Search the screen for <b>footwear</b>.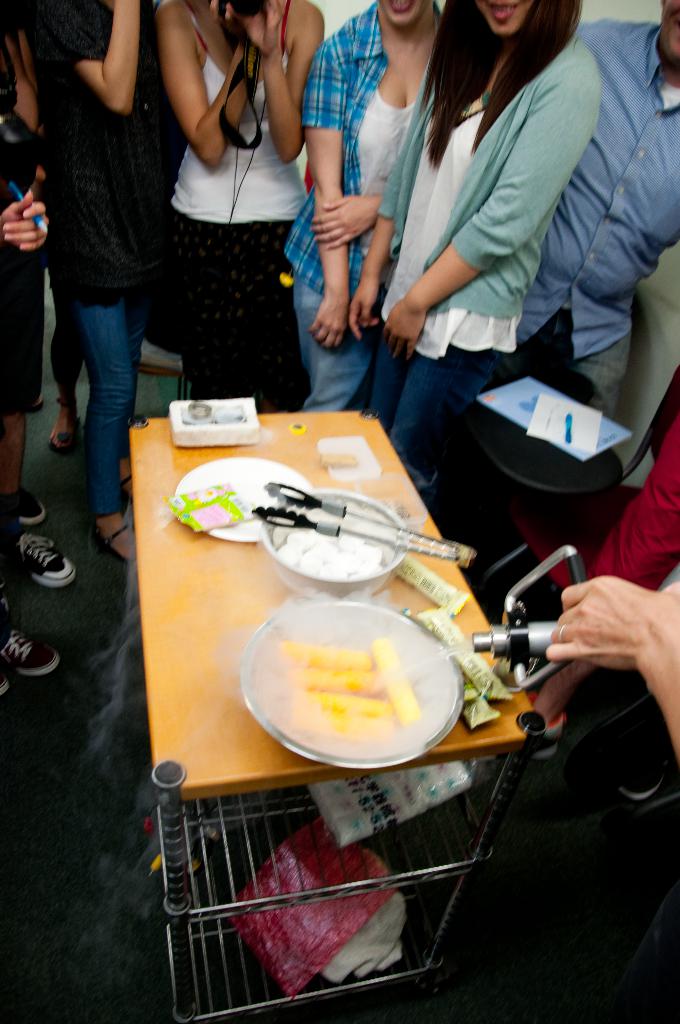
Found at Rect(585, 737, 671, 800).
